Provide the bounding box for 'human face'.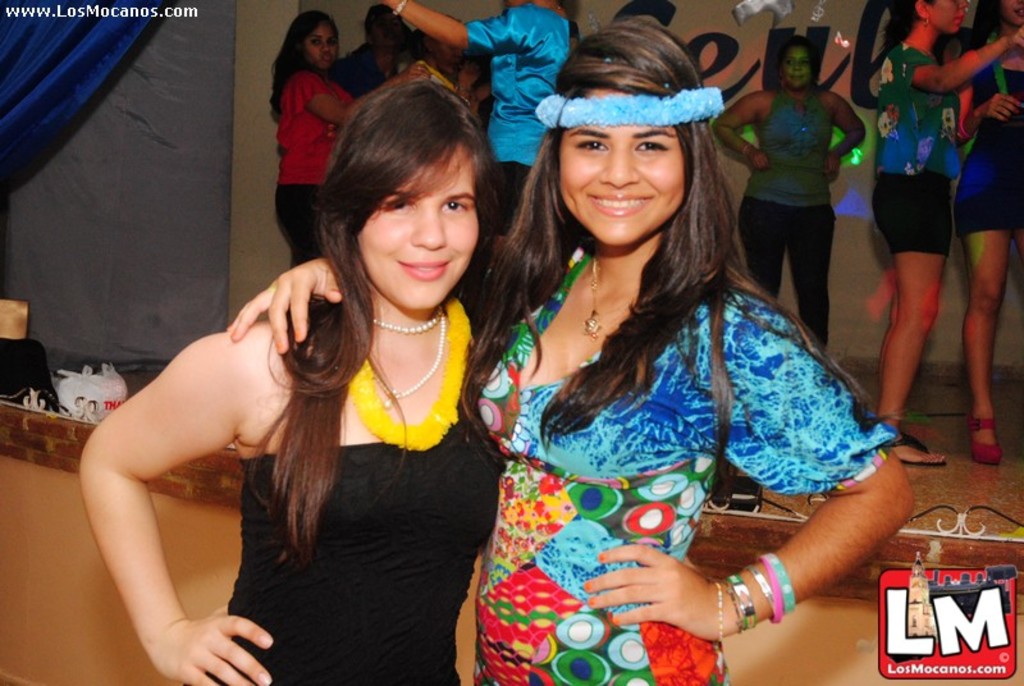
box=[303, 17, 339, 69].
